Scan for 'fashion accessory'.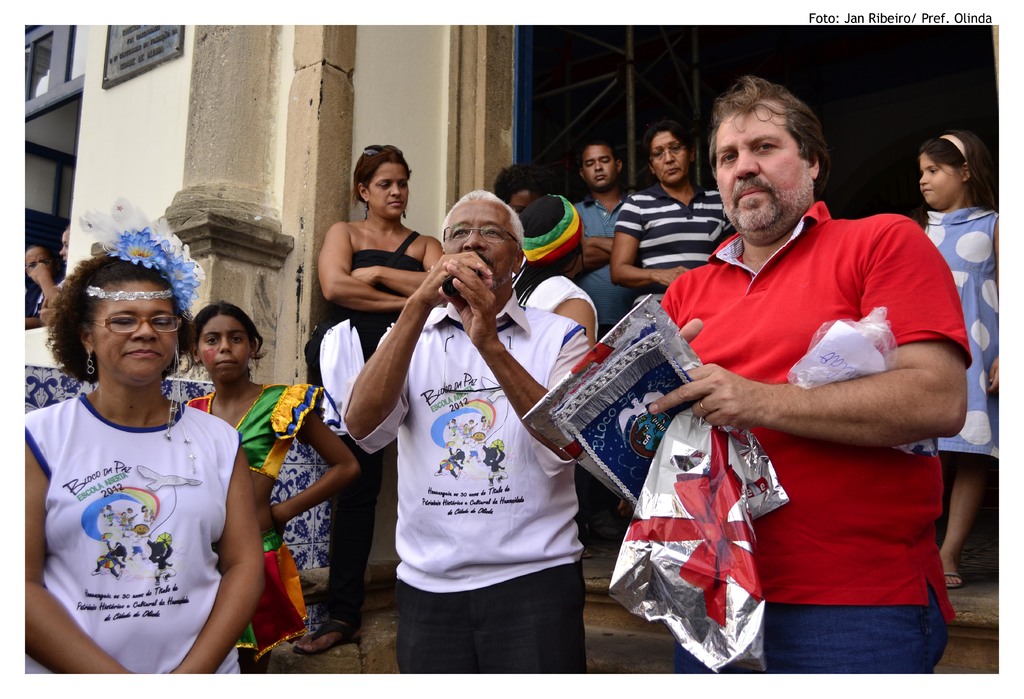
Scan result: <region>404, 207, 408, 220</region>.
